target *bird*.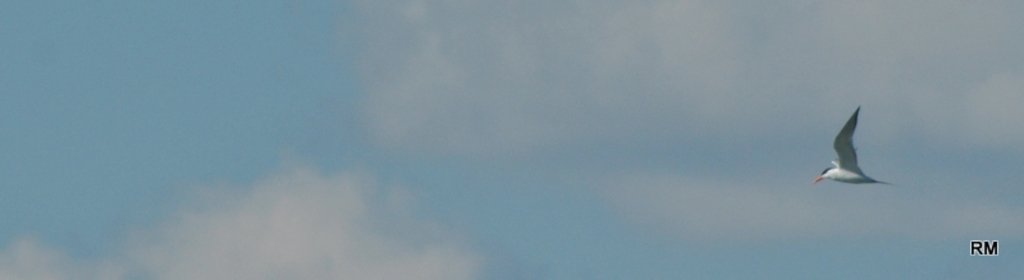
Target region: <bbox>808, 106, 896, 201</bbox>.
